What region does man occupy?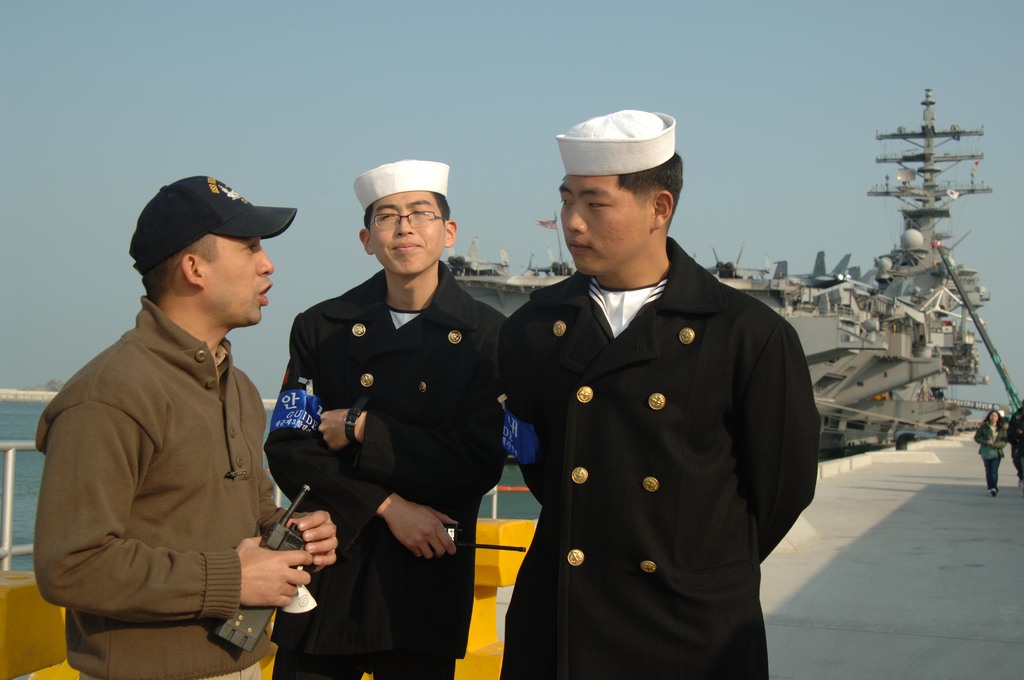
(x1=52, y1=158, x2=333, y2=674).
